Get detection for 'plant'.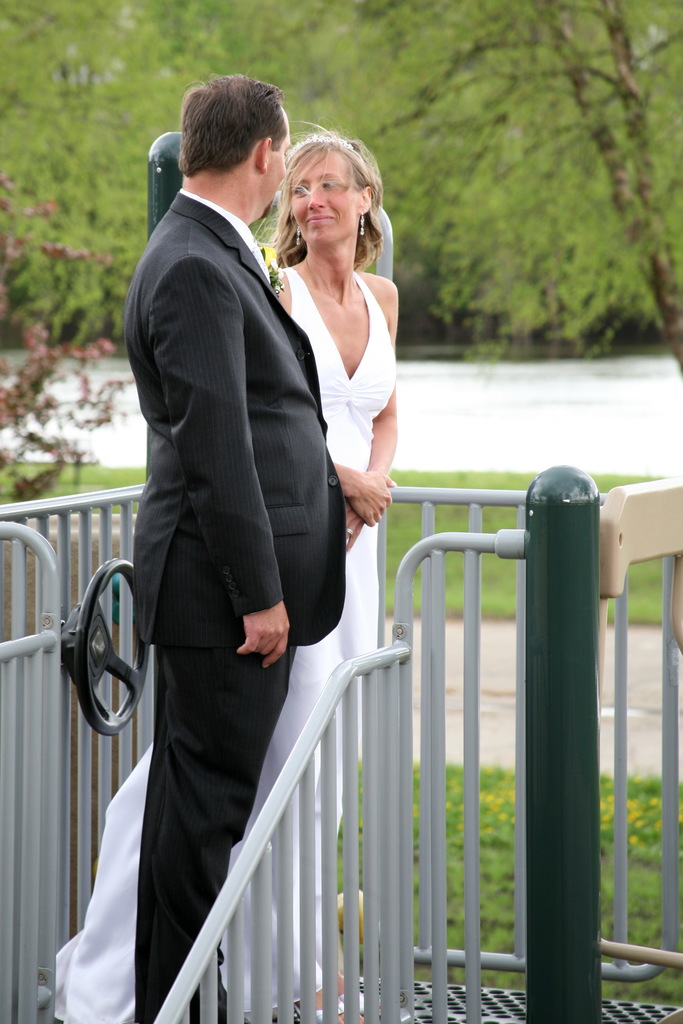
Detection: 589,877,610,942.
